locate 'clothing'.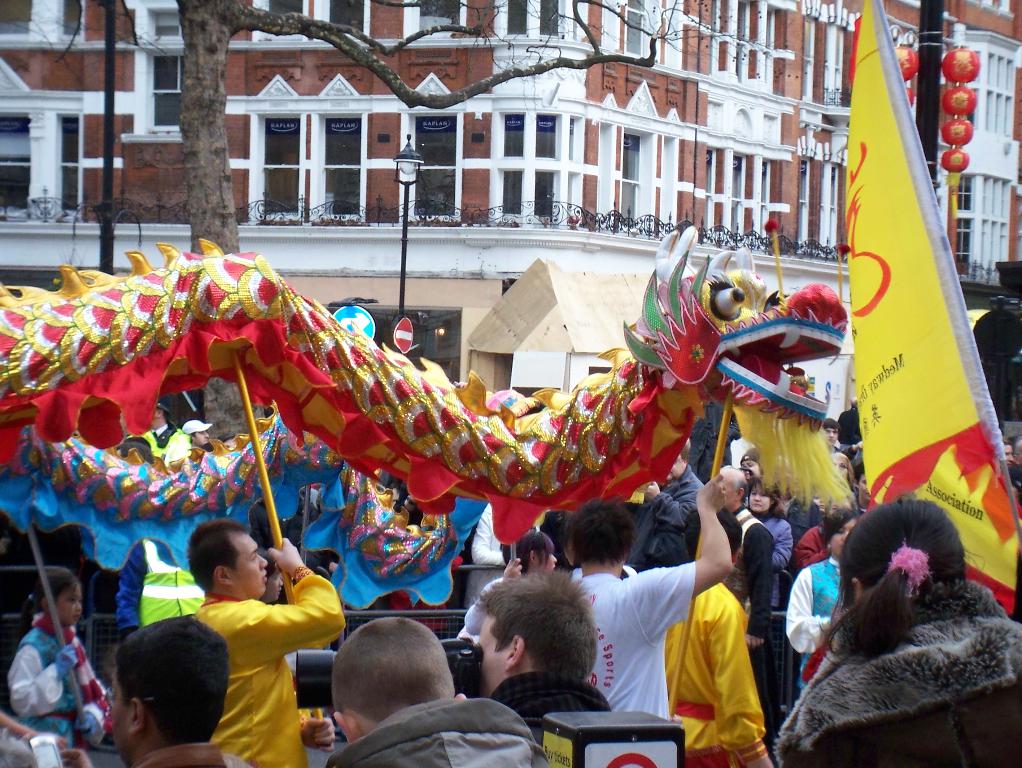
Bounding box: [x1=0, y1=613, x2=112, y2=743].
